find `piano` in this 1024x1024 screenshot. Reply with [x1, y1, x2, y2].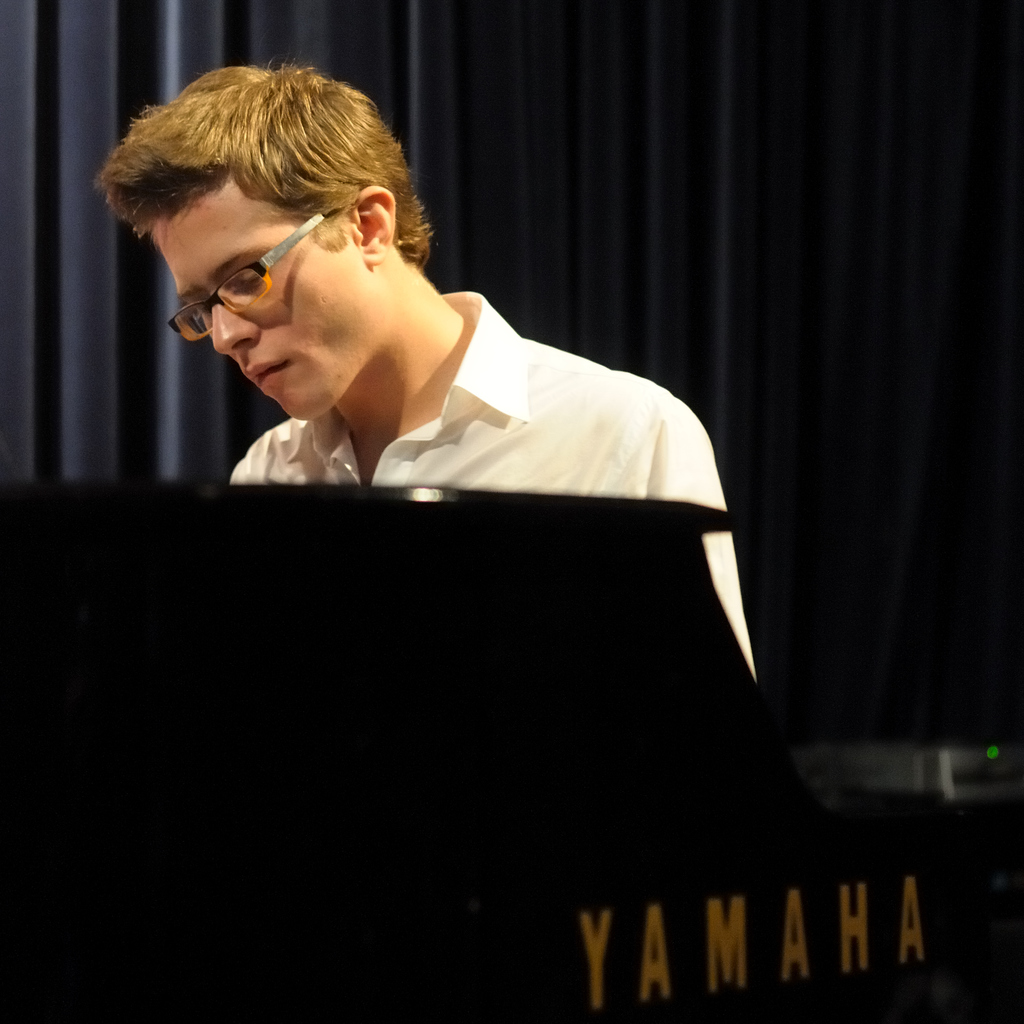
[0, 475, 1023, 1023].
